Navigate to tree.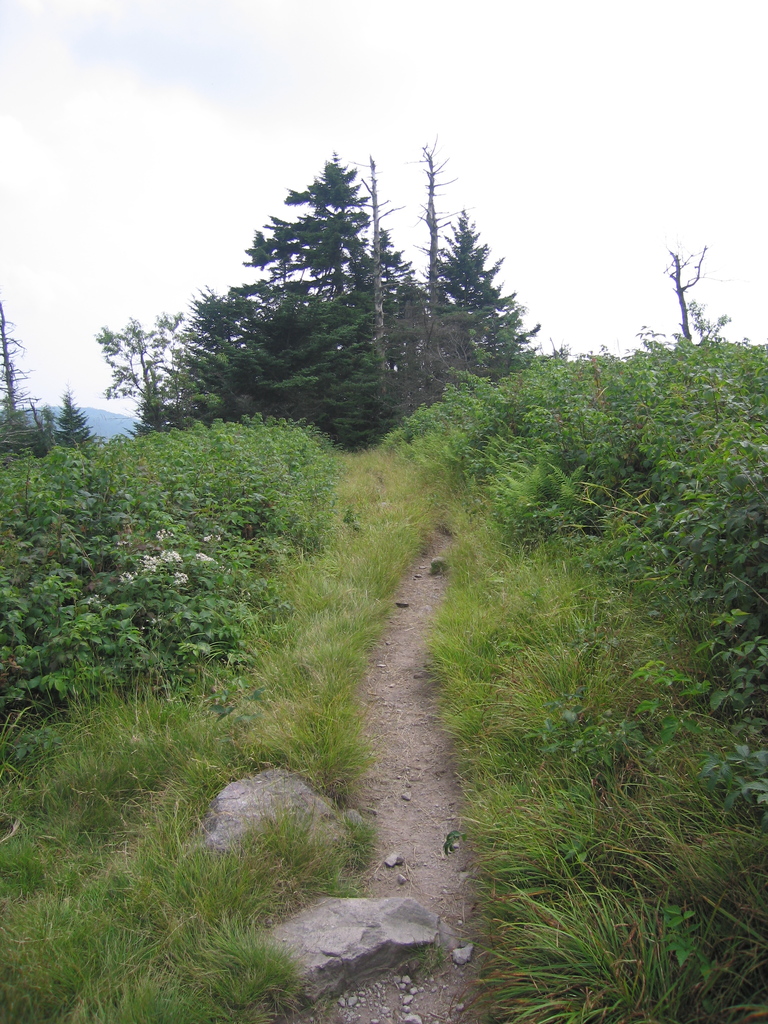
Navigation target: pyautogui.locateOnScreen(176, 155, 408, 470).
